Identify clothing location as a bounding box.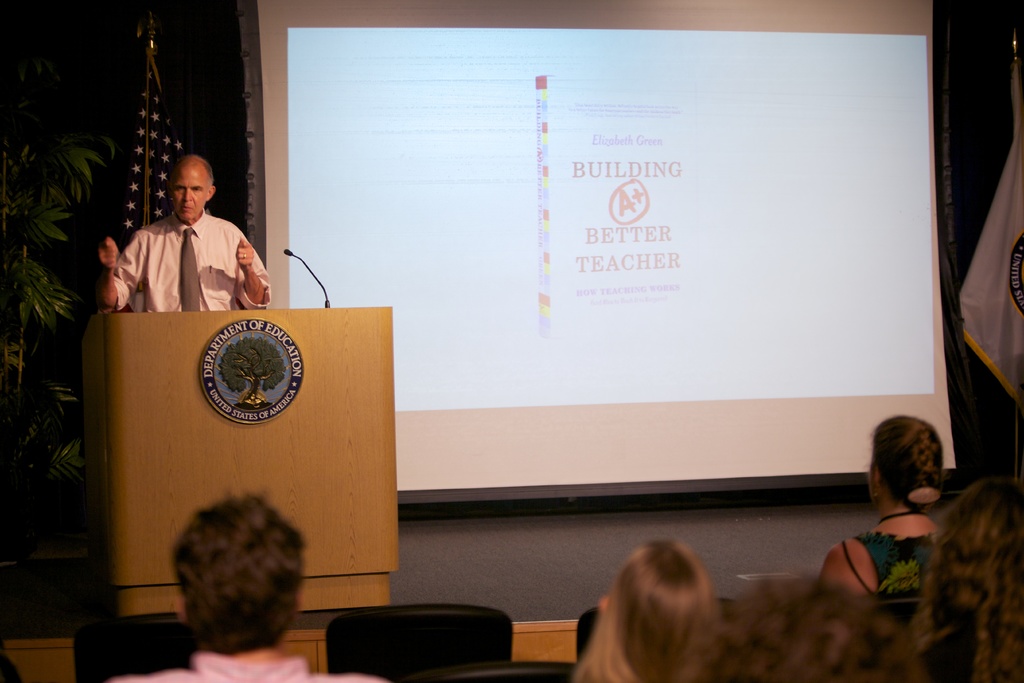
(851, 531, 942, 633).
